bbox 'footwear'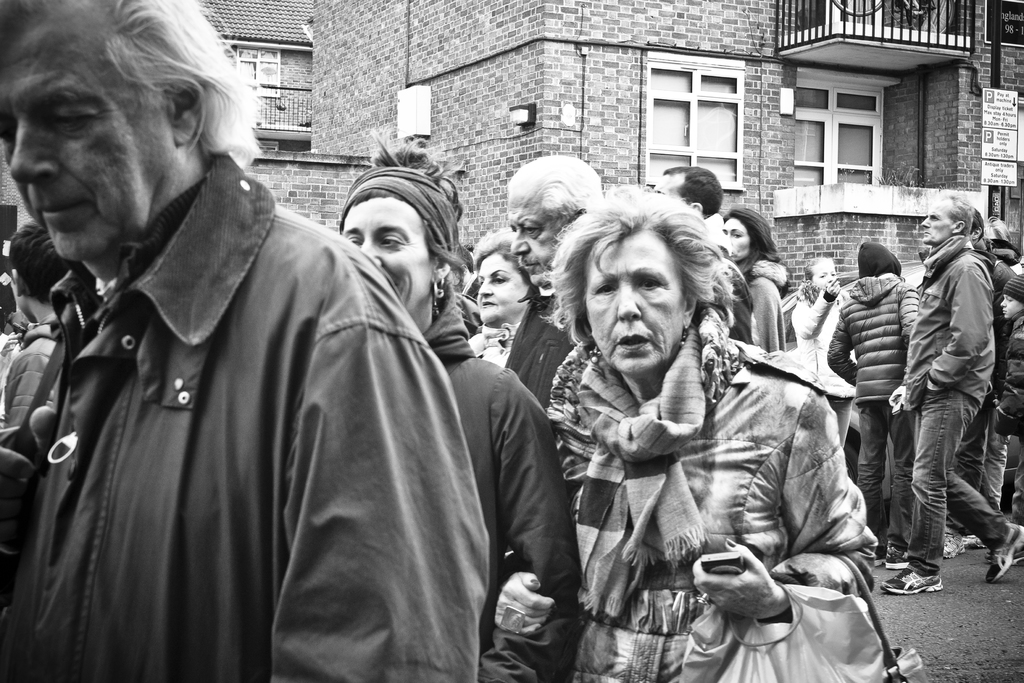
(left=882, top=564, right=945, bottom=593)
